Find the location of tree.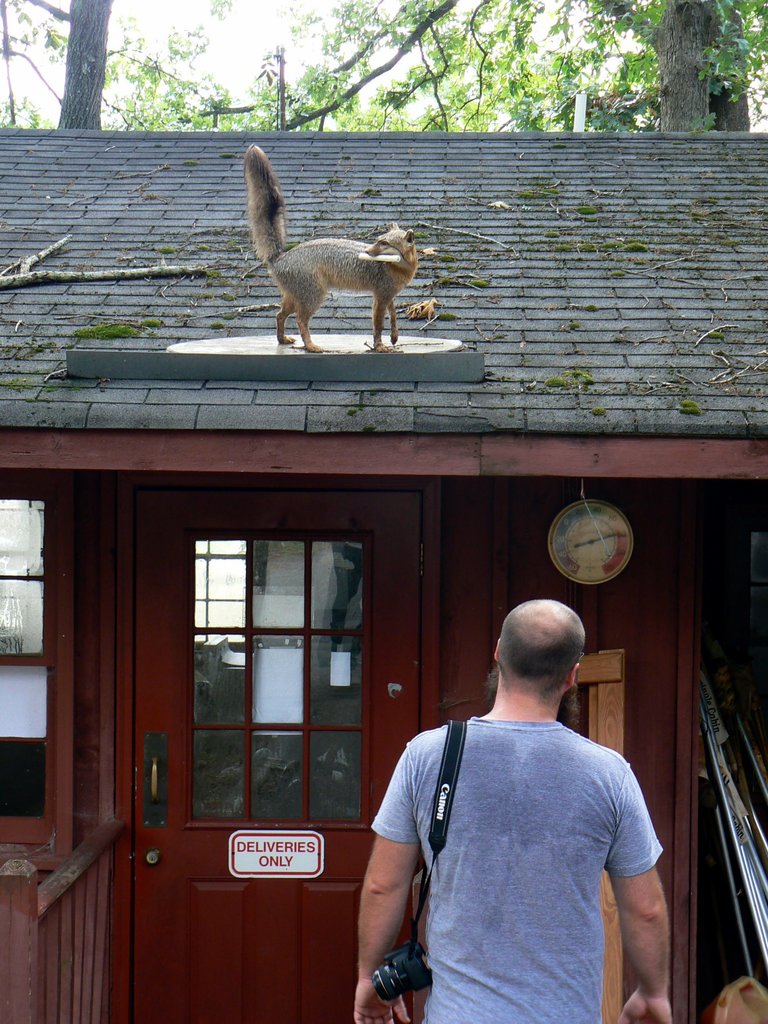
Location: select_region(0, 0, 289, 139).
